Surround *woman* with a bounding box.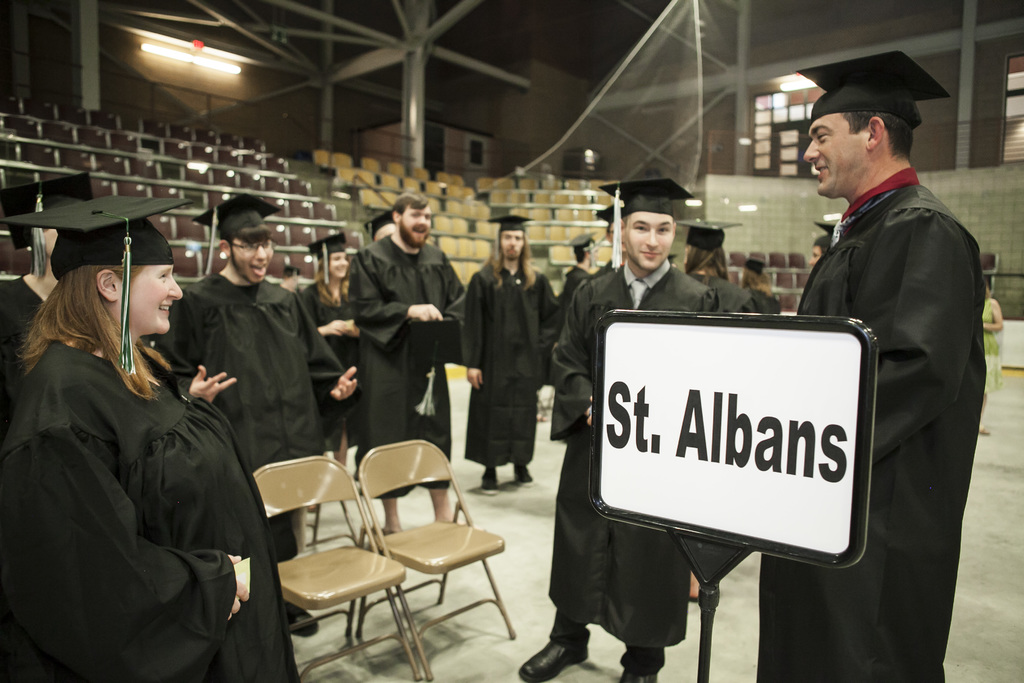
981 272 1006 436.
